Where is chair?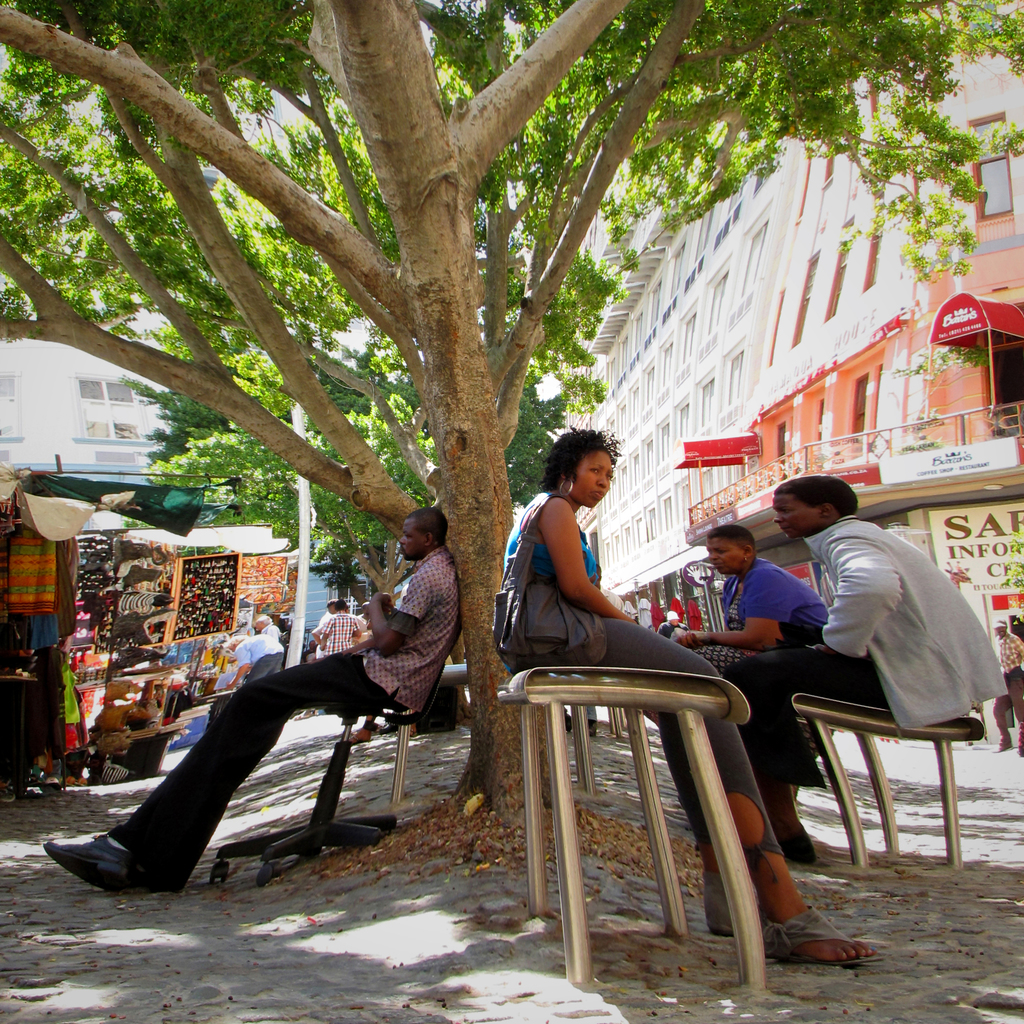
locate(202, 610, 468, 883).
